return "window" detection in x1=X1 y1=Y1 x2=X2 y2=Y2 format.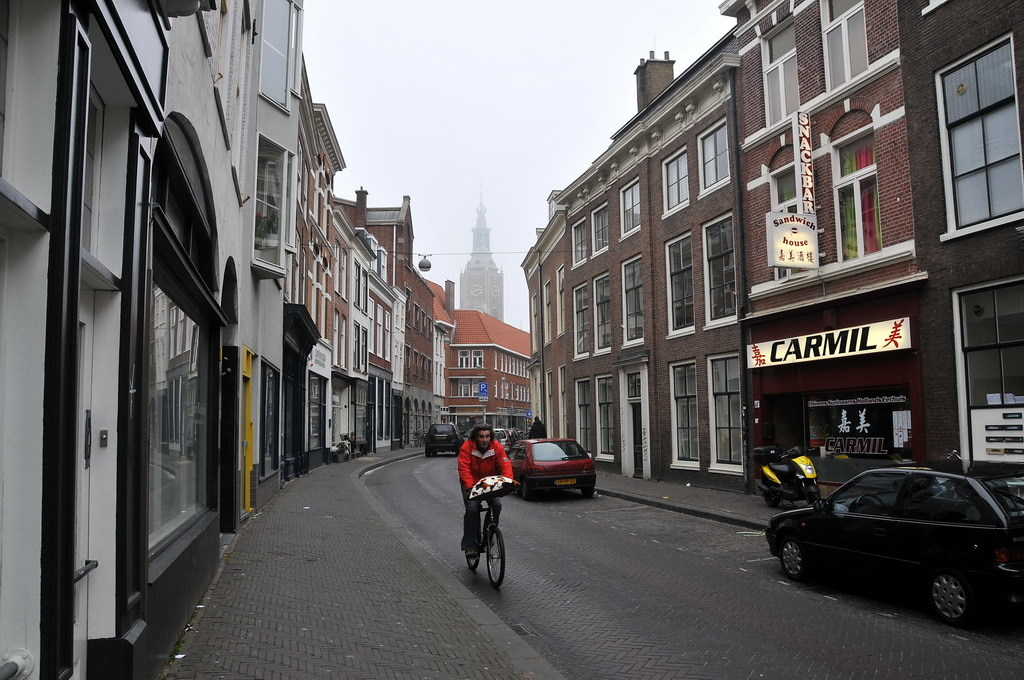
x1=541 y1=280 x2=554 y2=348.
